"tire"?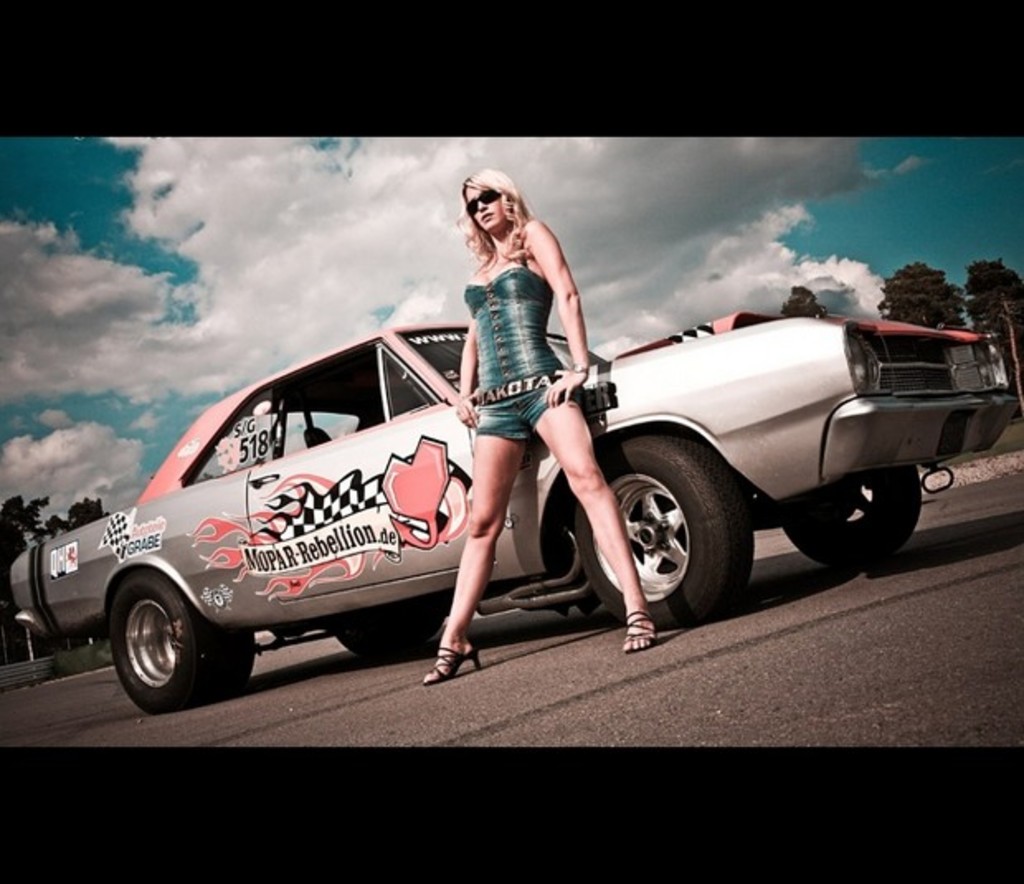
339 621 443 654
